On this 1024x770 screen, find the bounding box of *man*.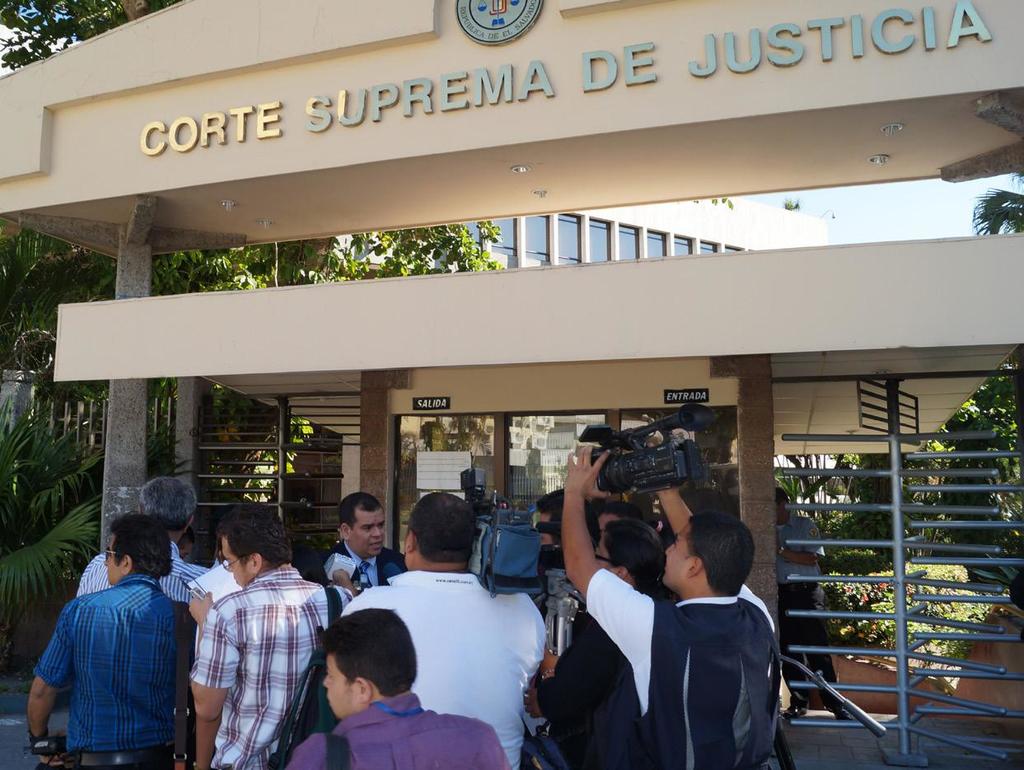
Bounding box: select_region(769, 485, 858, 726).
